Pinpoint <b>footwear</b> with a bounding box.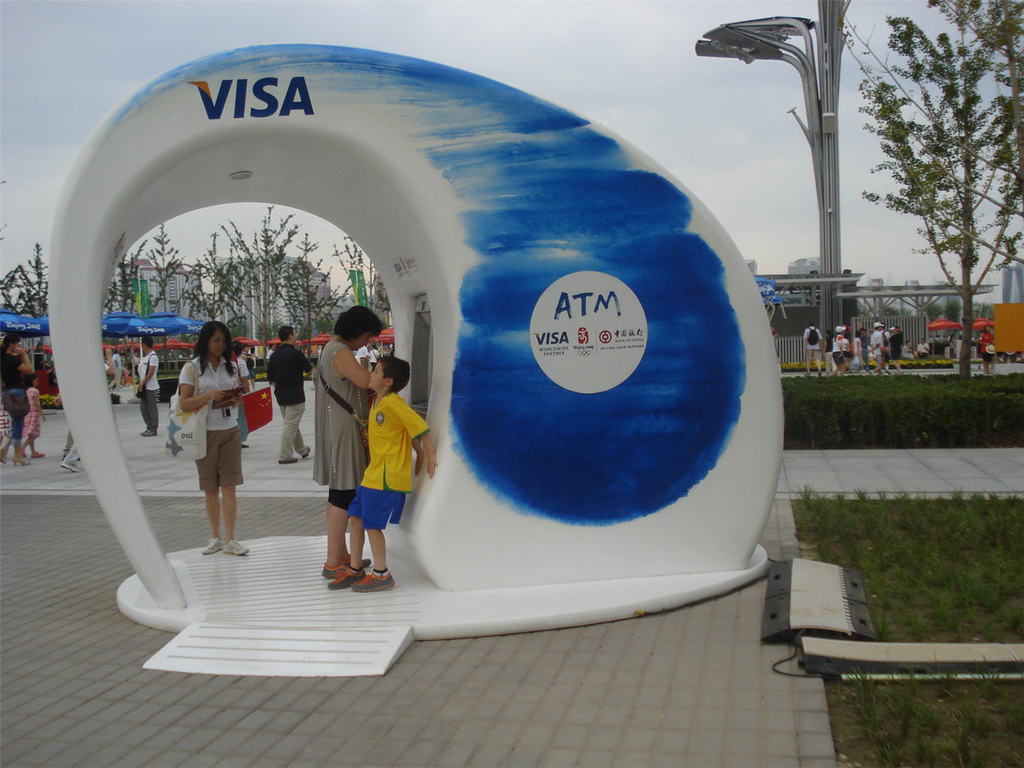
0:451:9:465.
